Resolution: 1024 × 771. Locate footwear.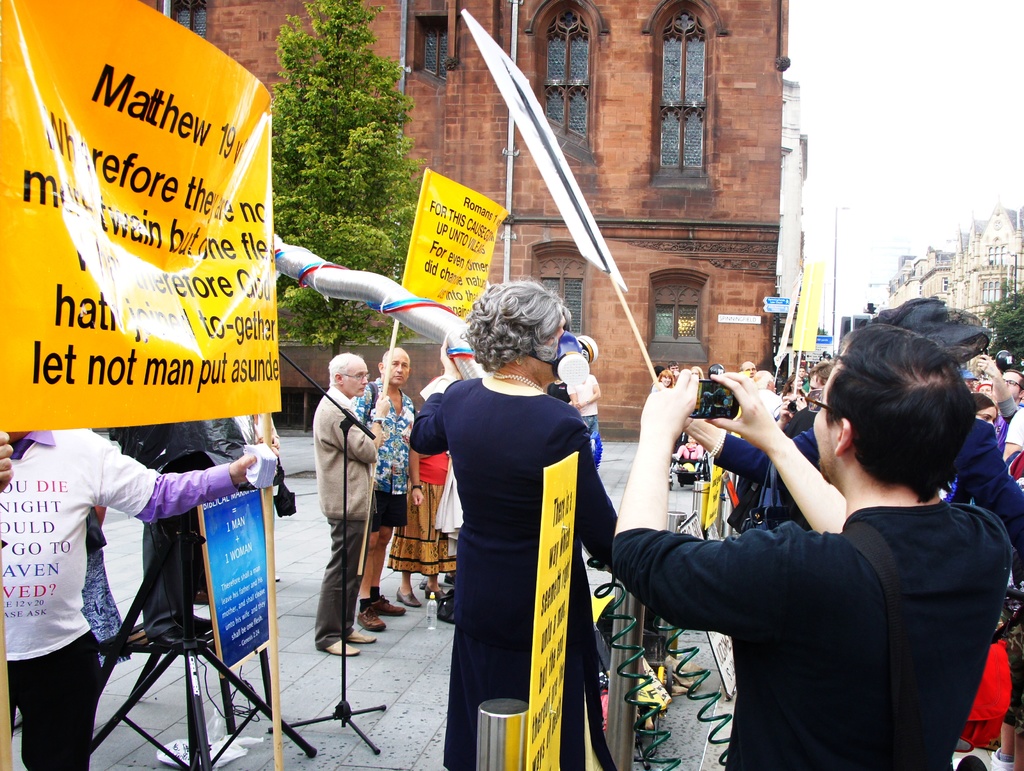
rect(397, 589, 421, 609).
